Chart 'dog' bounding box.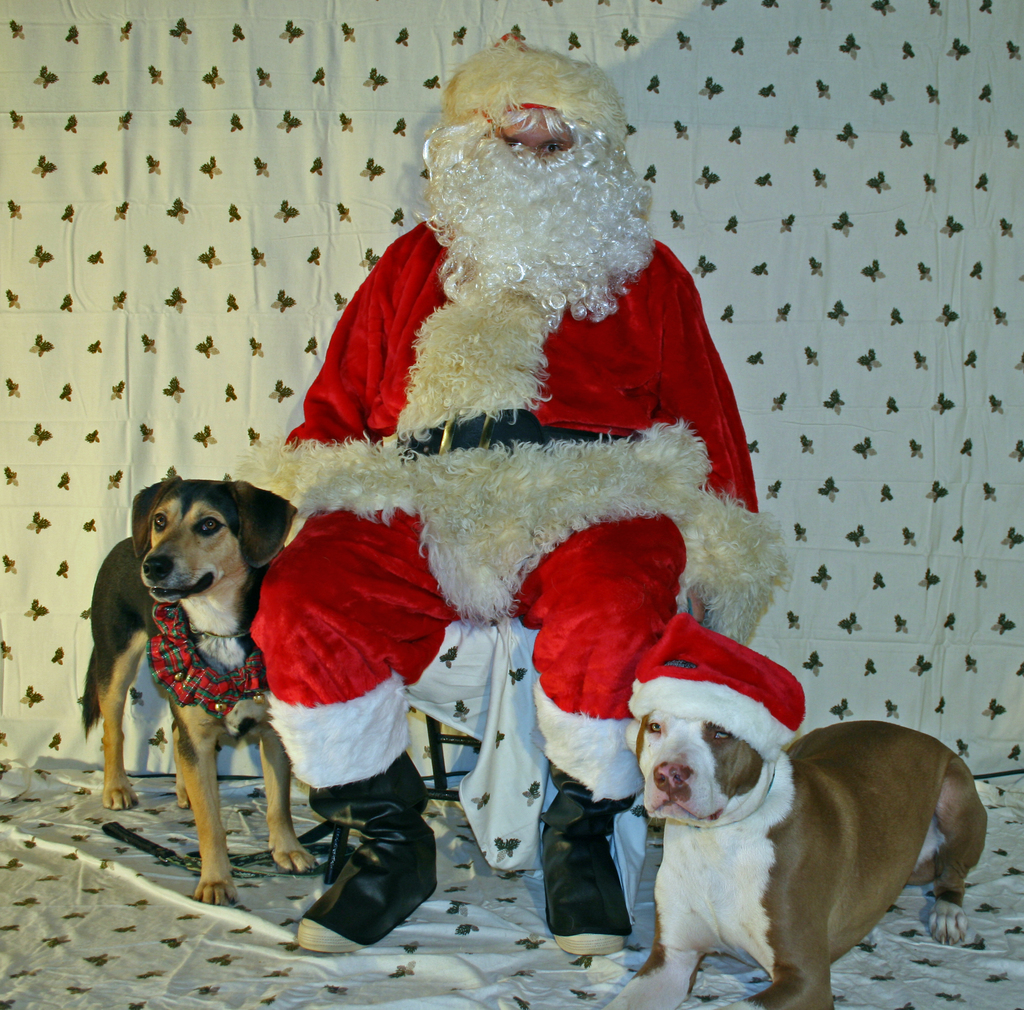
Charted: [625,707,987,1009].
